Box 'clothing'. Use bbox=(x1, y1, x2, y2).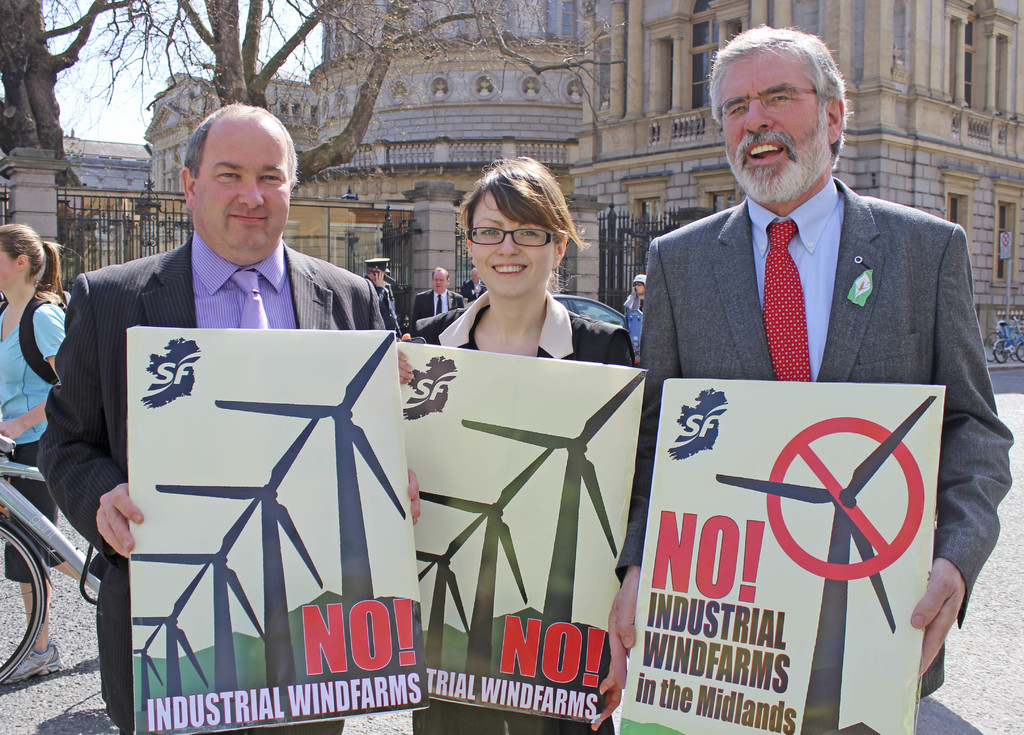
bbox=(412, 289, 465, 316).
